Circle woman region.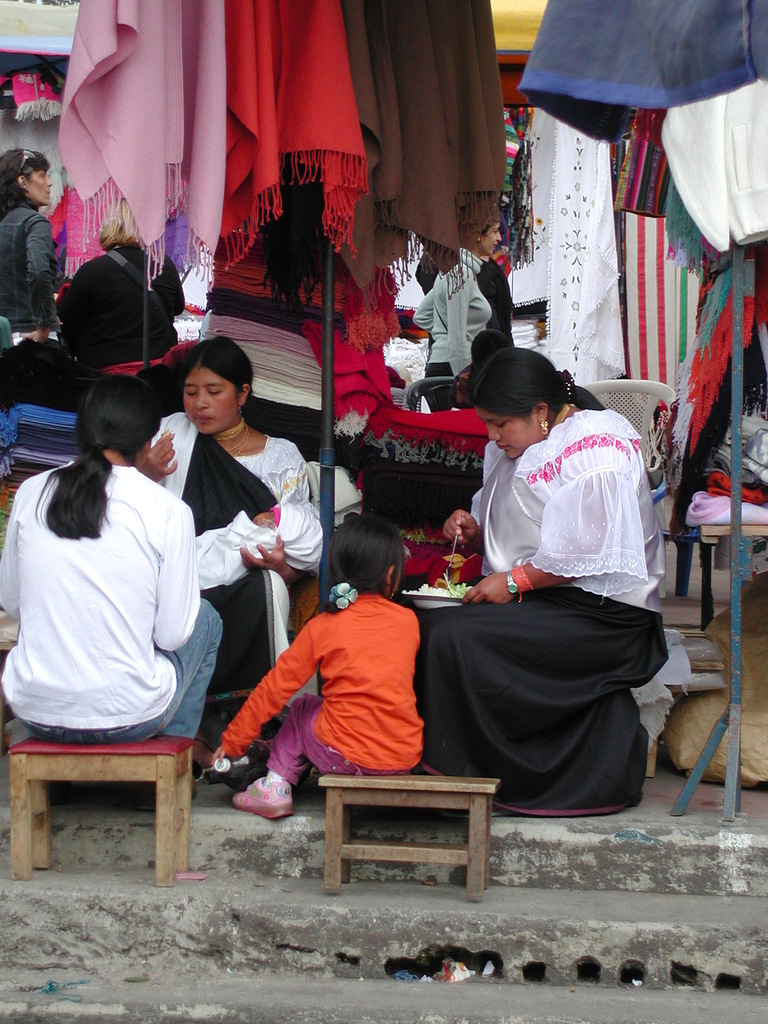
Region: [12,350,220,803].
